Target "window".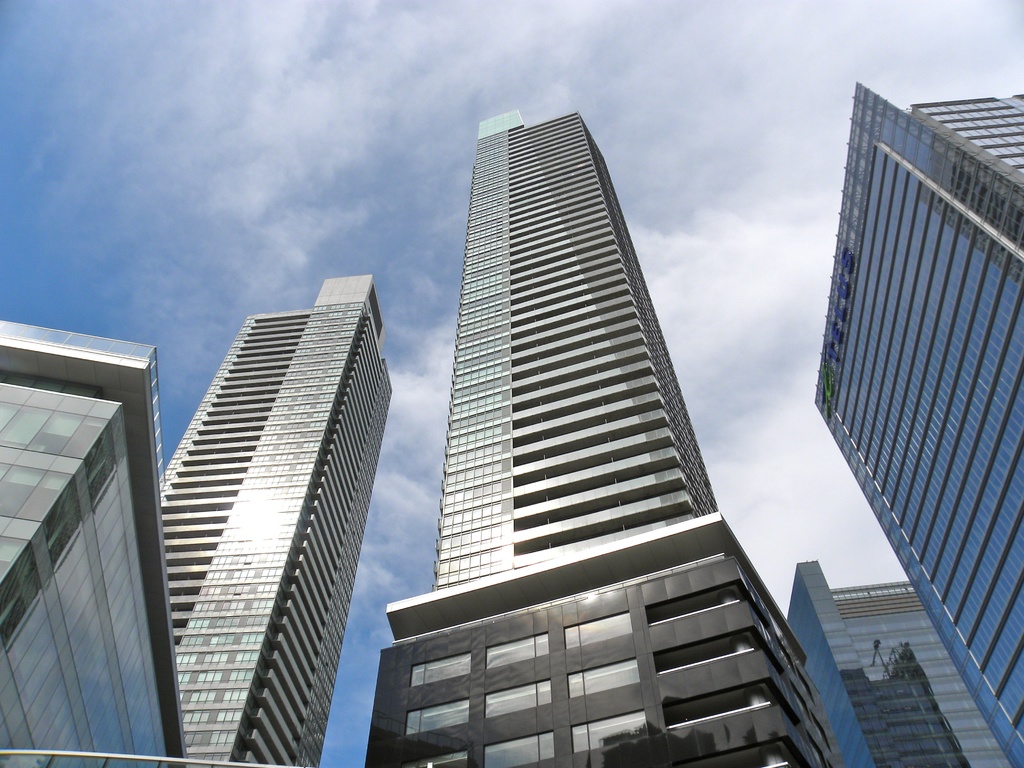
Target region: select_region(483, 680, 552, 717).
